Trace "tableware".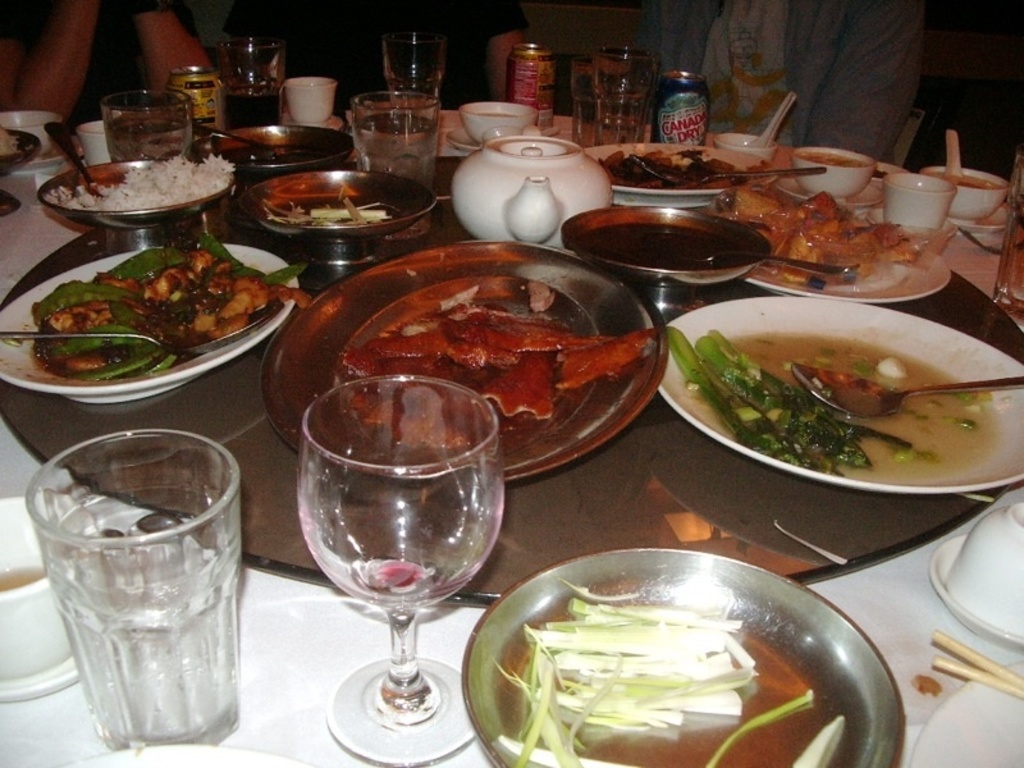
Traced to box(283, 392, 494, 728).
